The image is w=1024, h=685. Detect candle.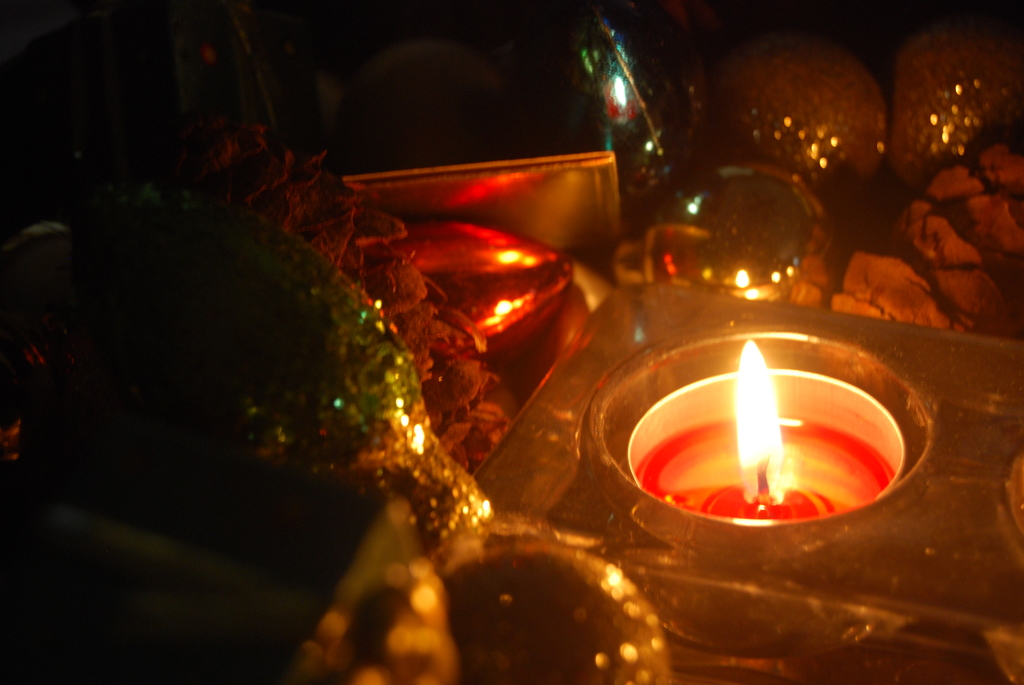
Detection: left=625, top=338, right=913, bottom=521.
